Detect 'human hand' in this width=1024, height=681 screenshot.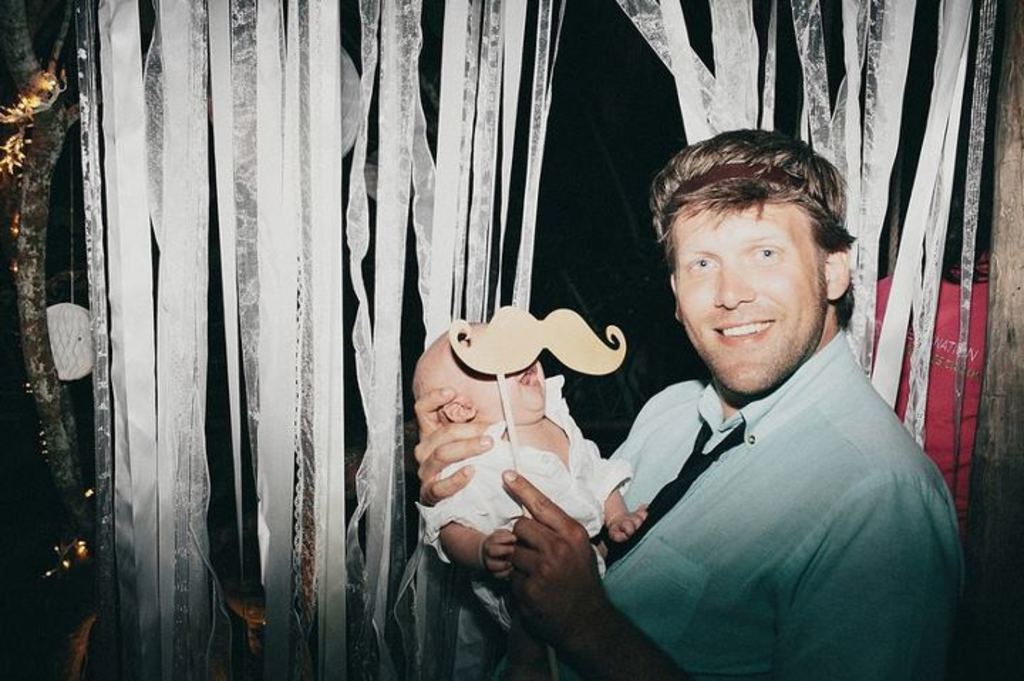
Detection: bbox(410, 385, 501, 509).
